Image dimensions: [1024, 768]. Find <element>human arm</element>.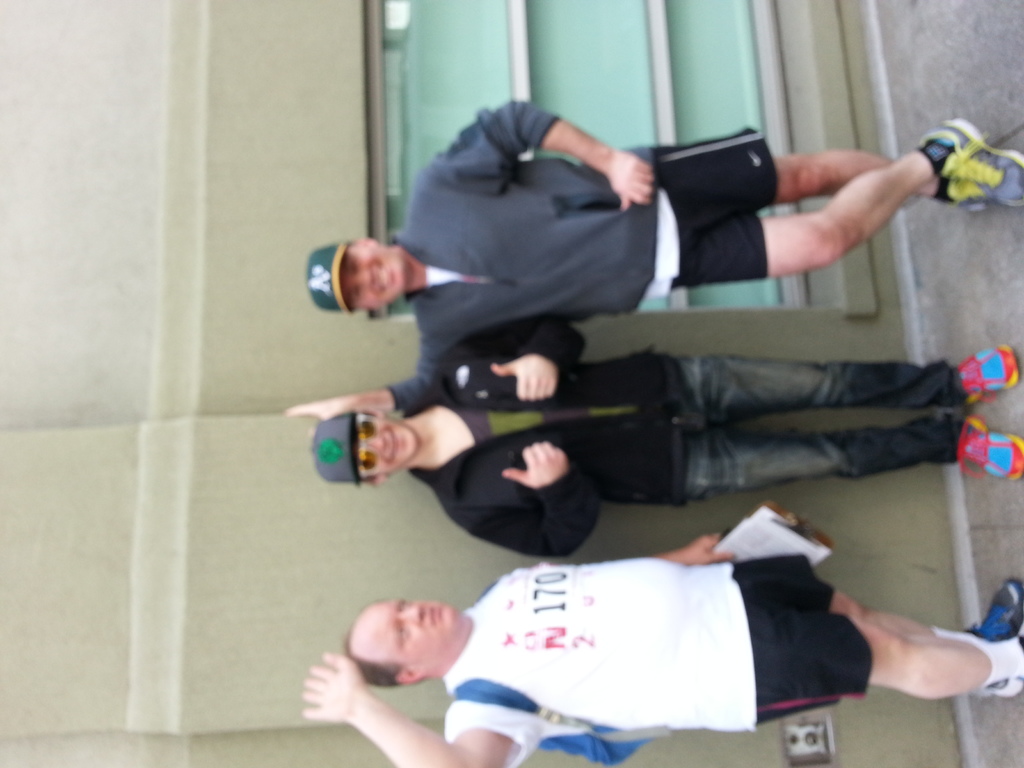
(left=424, top=95, right=658, bottom=207).
